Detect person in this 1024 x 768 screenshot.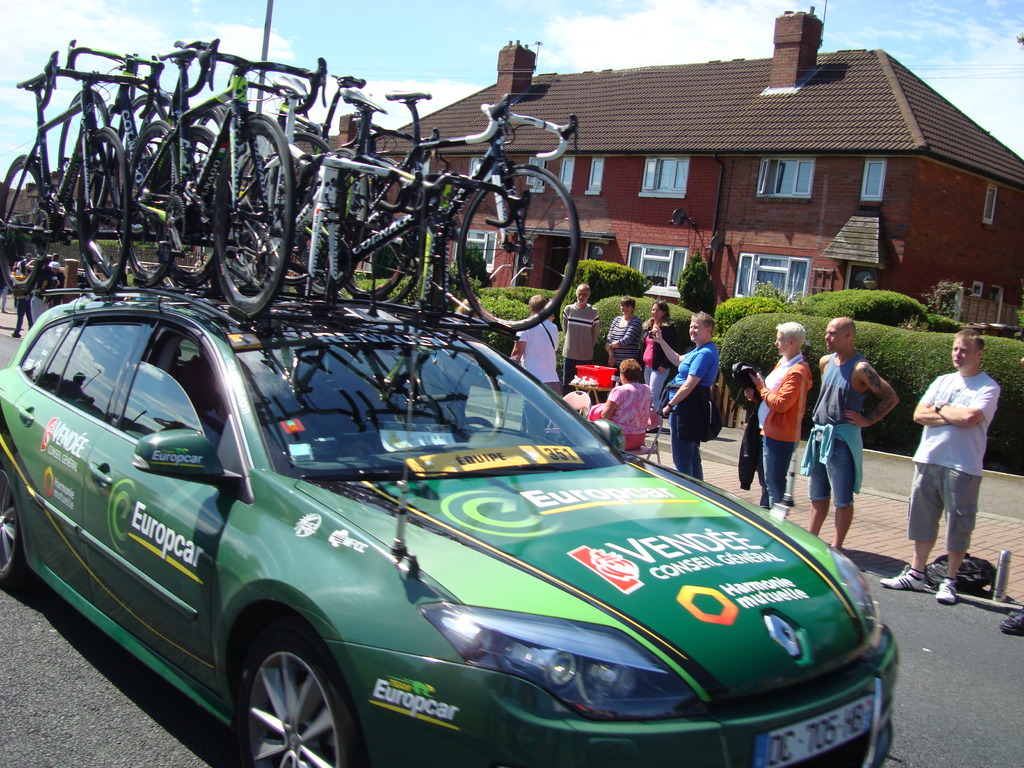
Detection: x1=508 y1=292 x2=560 y2=396.
